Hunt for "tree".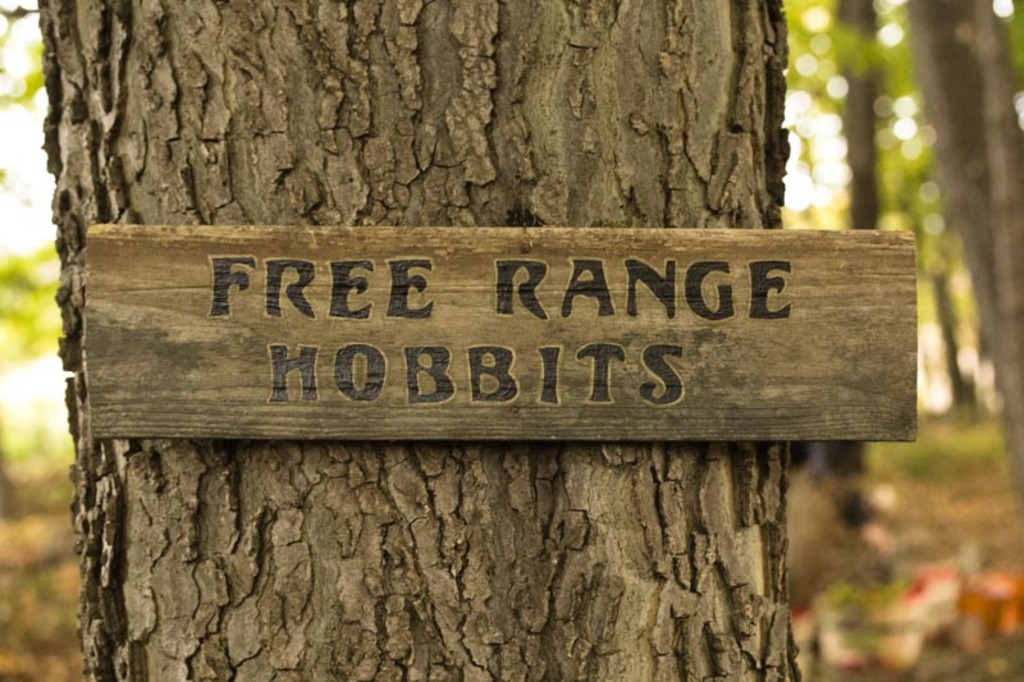
Hunted down at bbox=[826, 0, 879, 534].
